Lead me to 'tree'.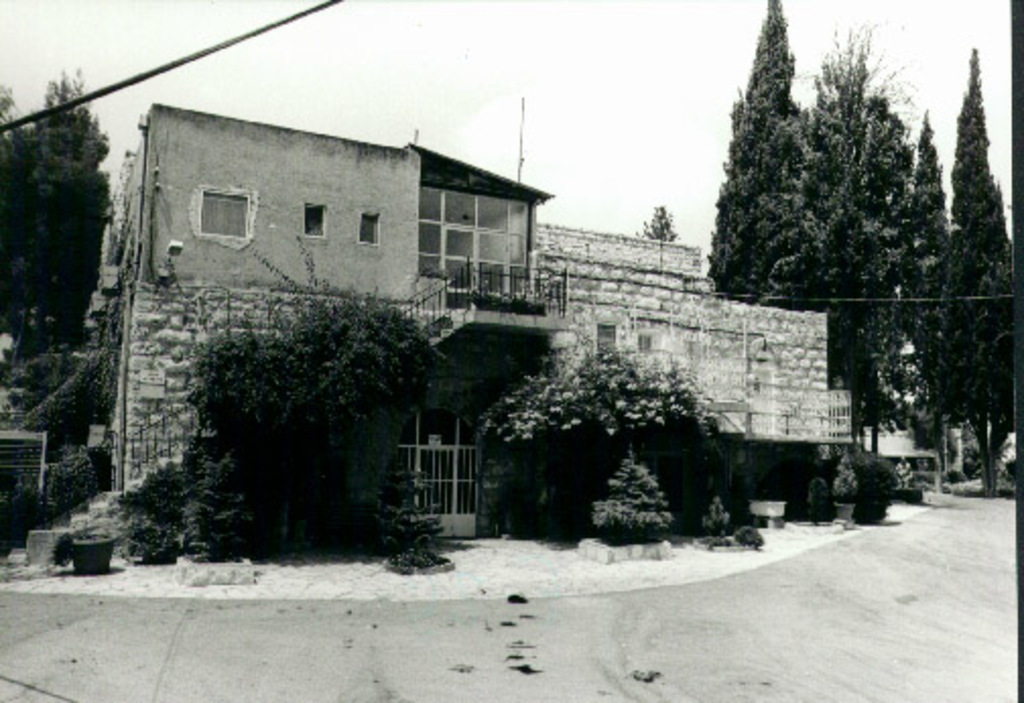
Lead to (left=12, top=63, right=118, bottom=364).
